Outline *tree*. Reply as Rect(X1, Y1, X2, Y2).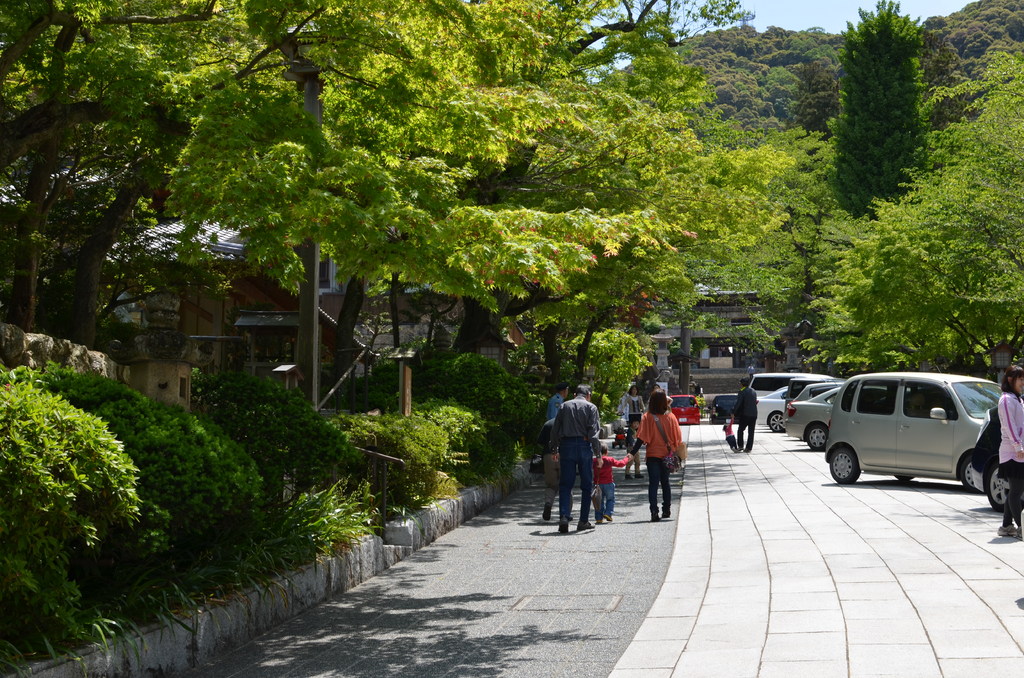
Rect(792, 0, 1023, 403).
